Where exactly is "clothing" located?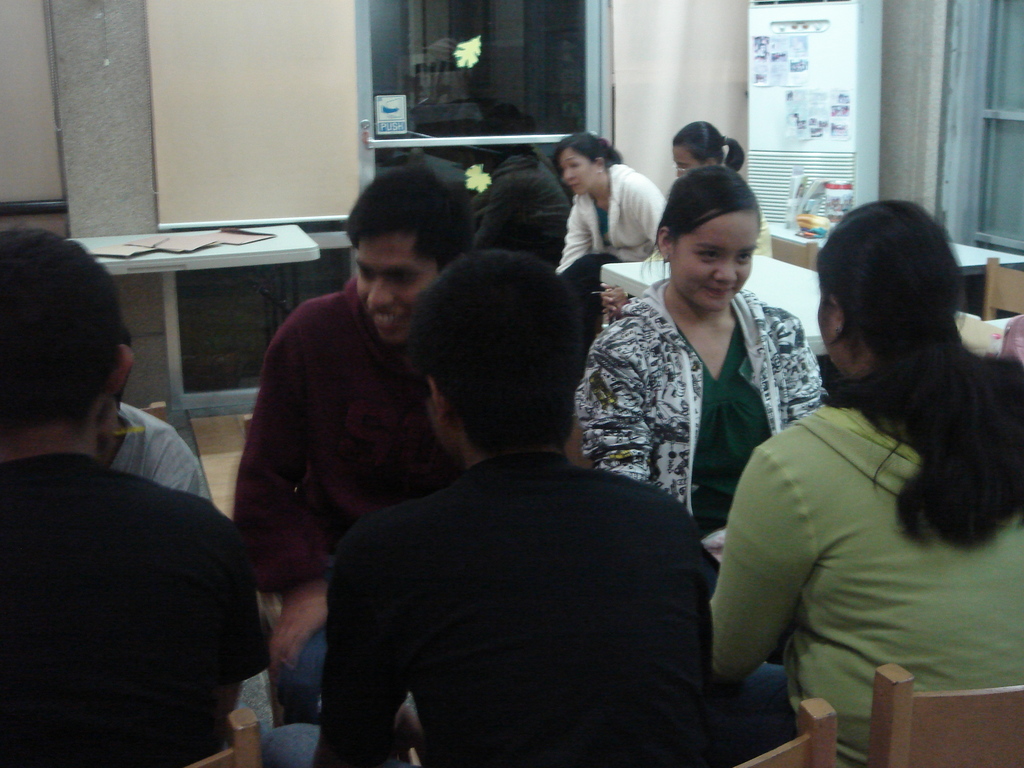
Its bounding box is 115 402 212 500.
